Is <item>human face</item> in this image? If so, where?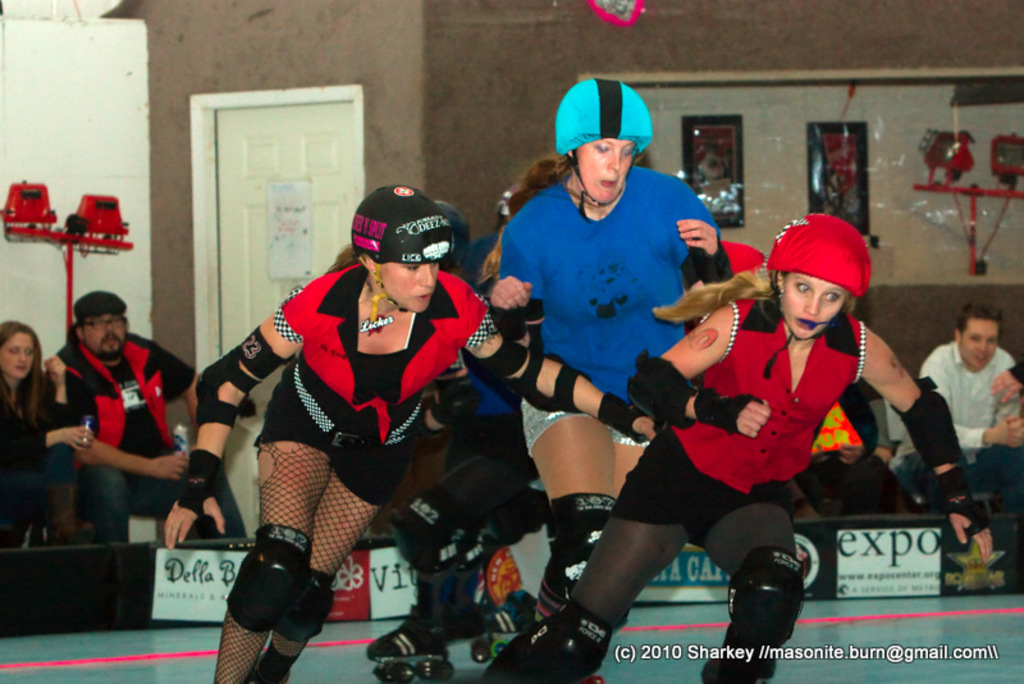
Yes, at rect(781, 272, 842, 342).
